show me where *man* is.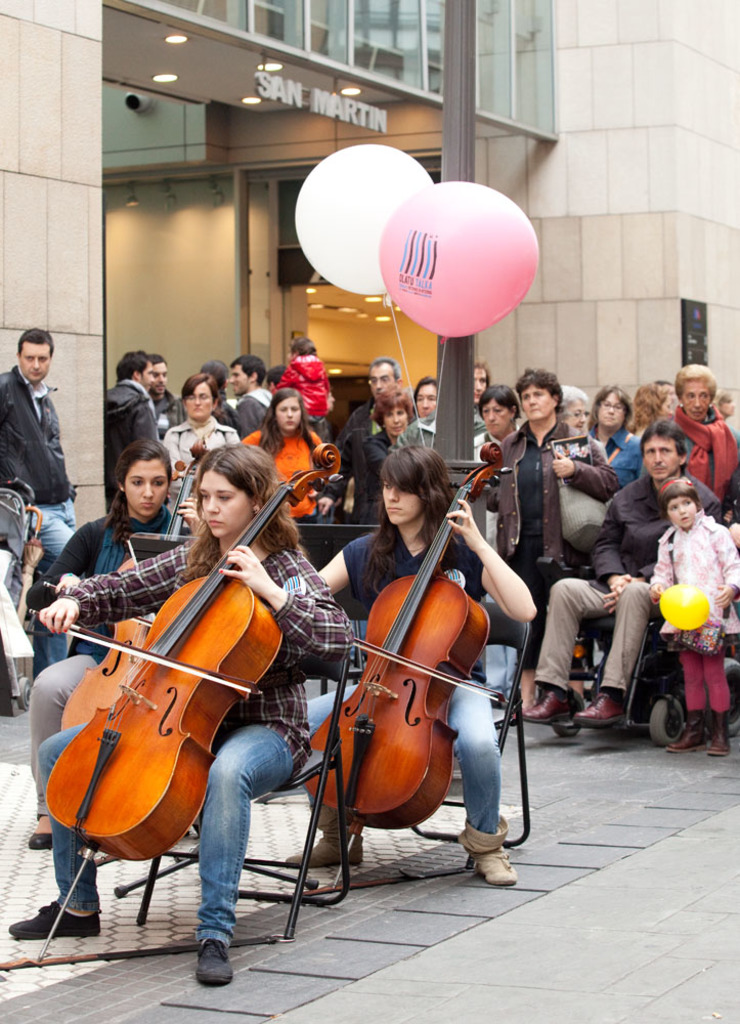
*man* is at x1=102 y1=349 x2=159 y2=487.
